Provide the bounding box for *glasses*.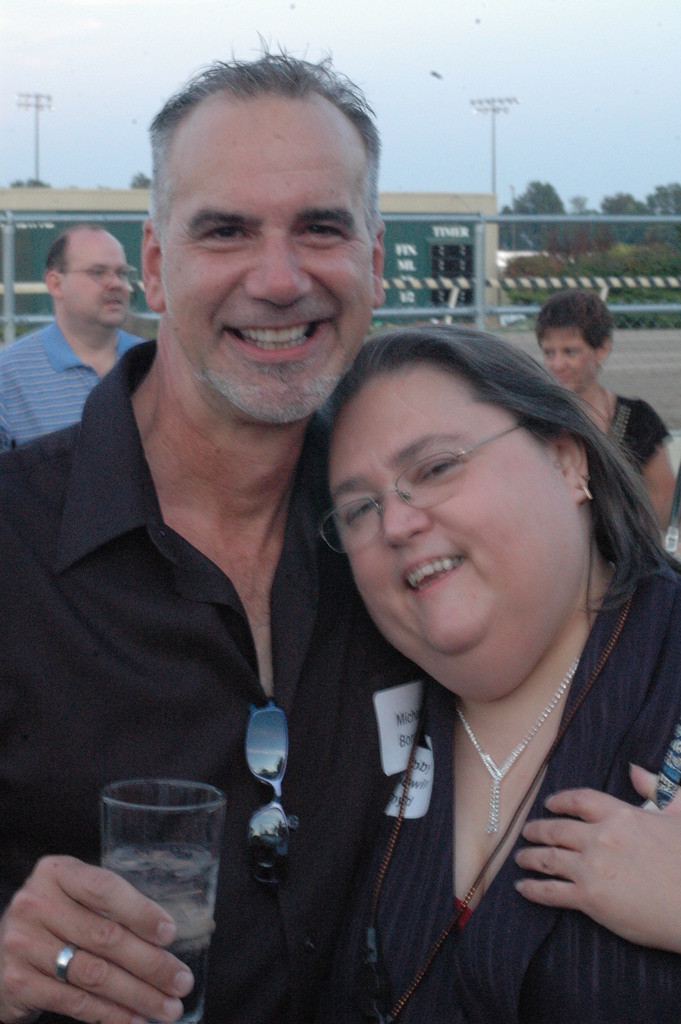
locate(324, 416, 516, 541).
